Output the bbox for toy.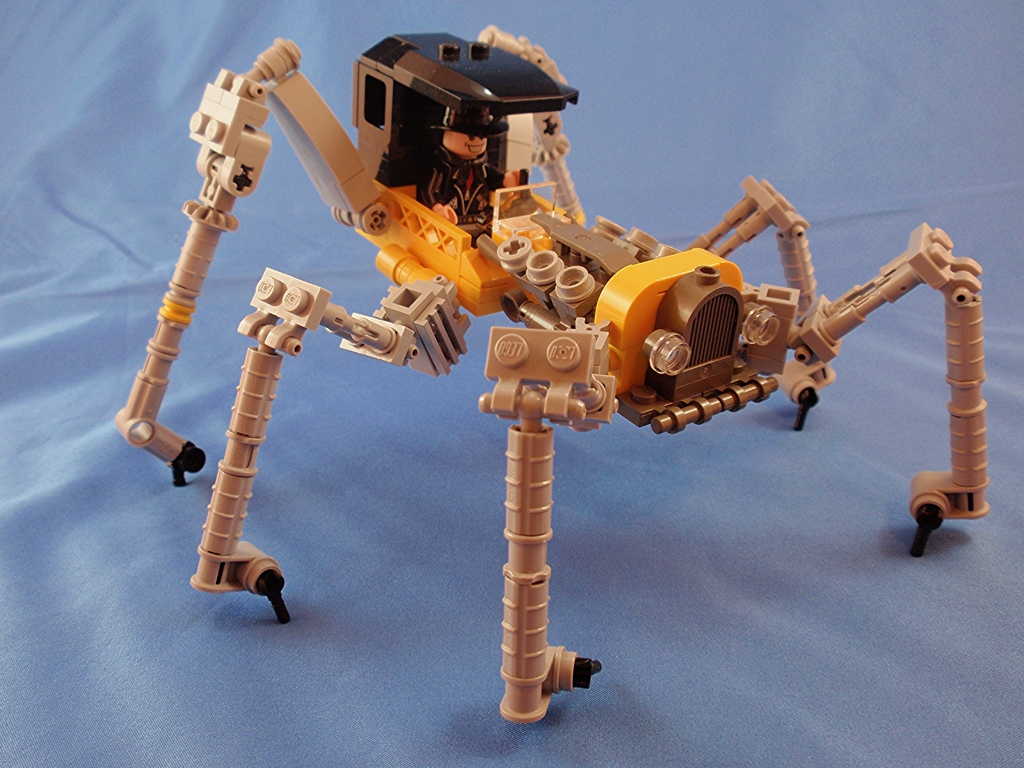
x1=122, y1=98, x2=1011, y2=680.
